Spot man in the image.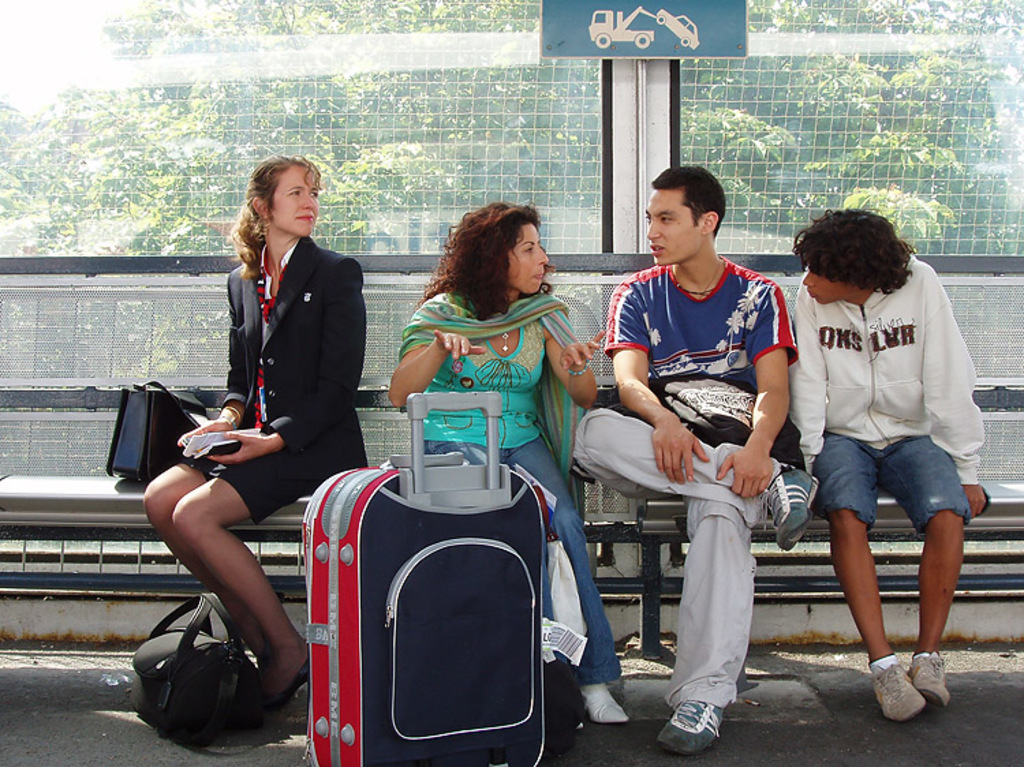
man found at bbox=[789, 213, 986, 723].
